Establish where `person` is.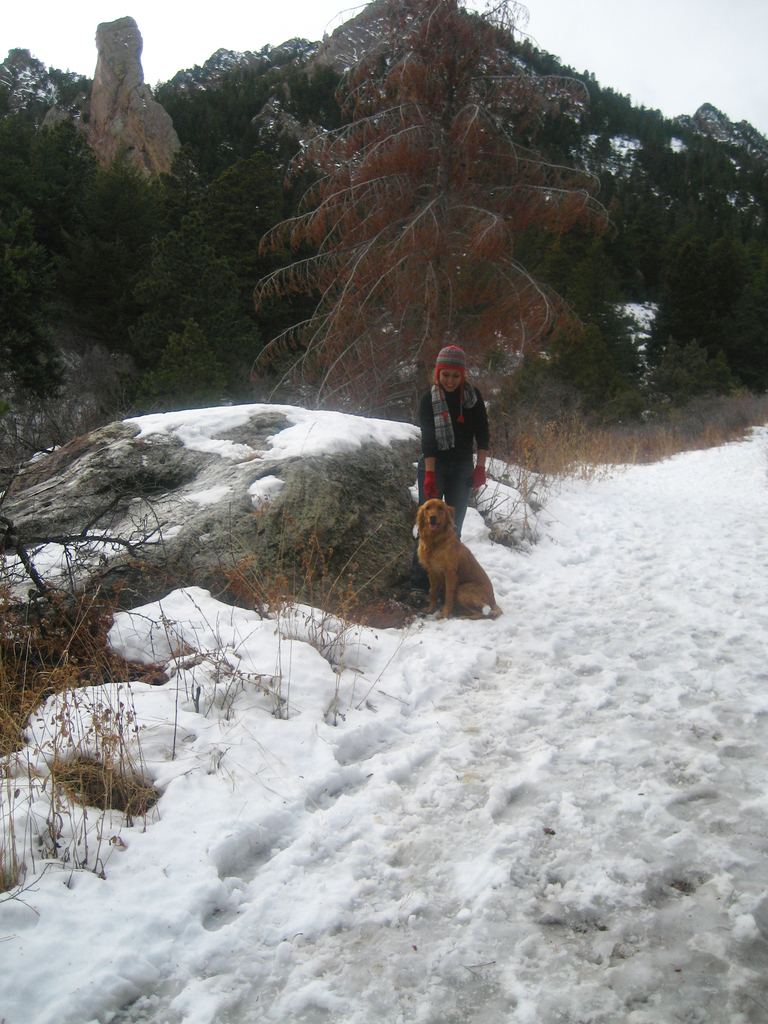
Established at select_region(419, 344, 487, 543).
